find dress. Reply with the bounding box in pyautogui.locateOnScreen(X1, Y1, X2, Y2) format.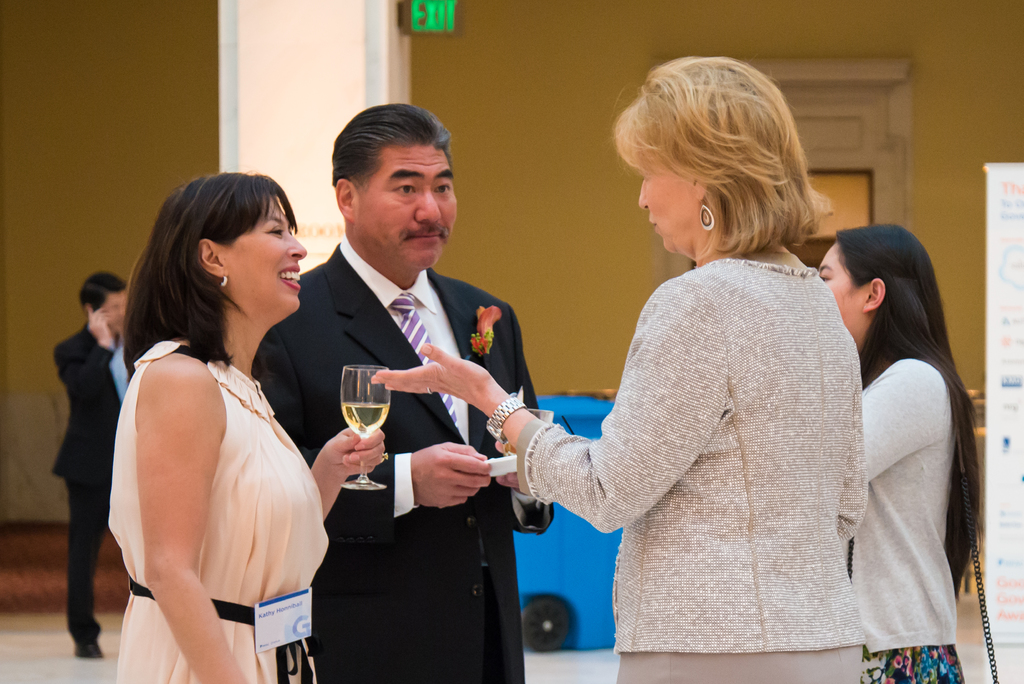
pyautogui.locateOnScreen(114, 340, 330, 683).
